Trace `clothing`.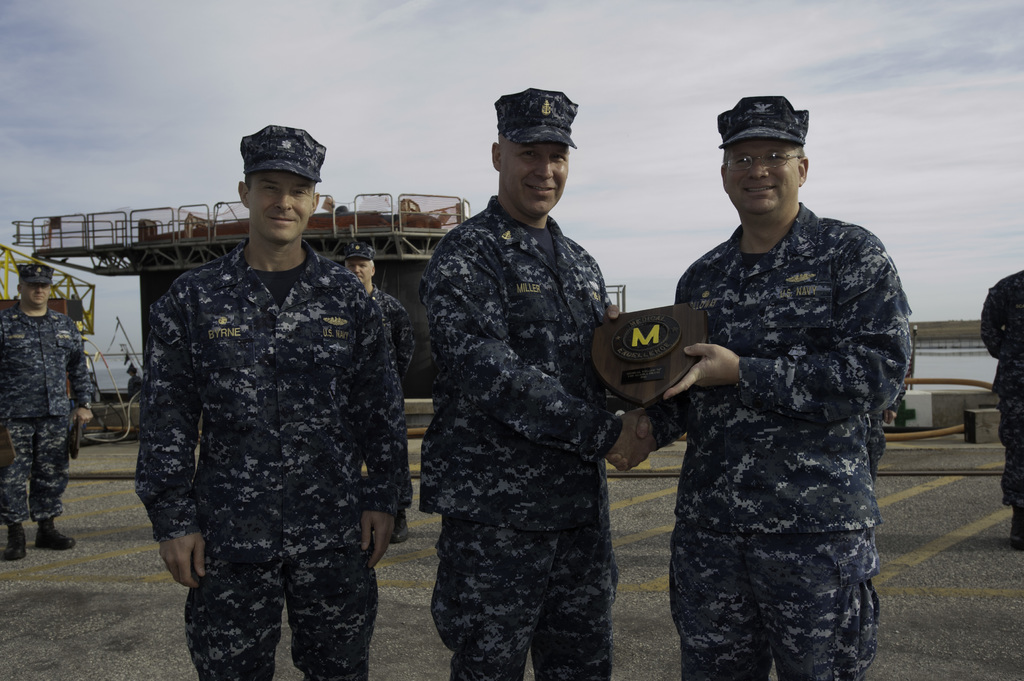
Traced to (x1=369, y1=277, x2=404, y2=493).
